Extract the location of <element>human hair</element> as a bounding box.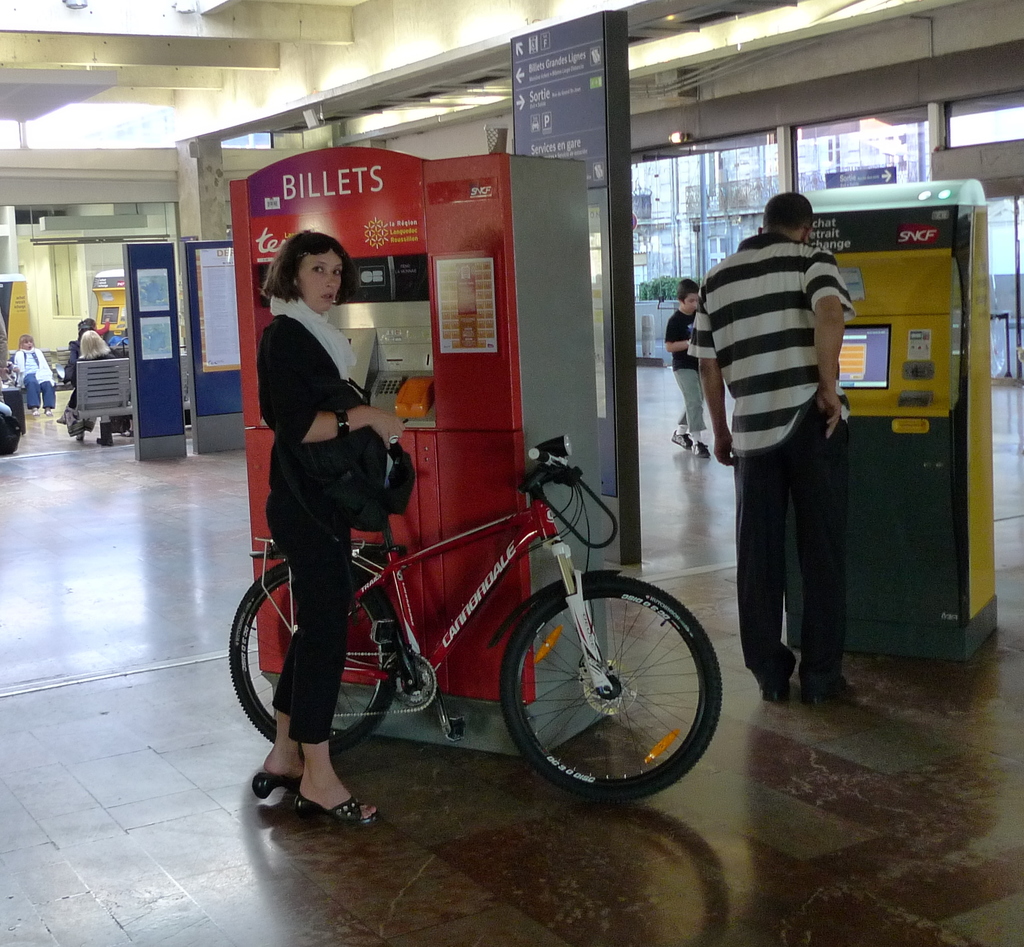
region(678, 278, 700, 306).
